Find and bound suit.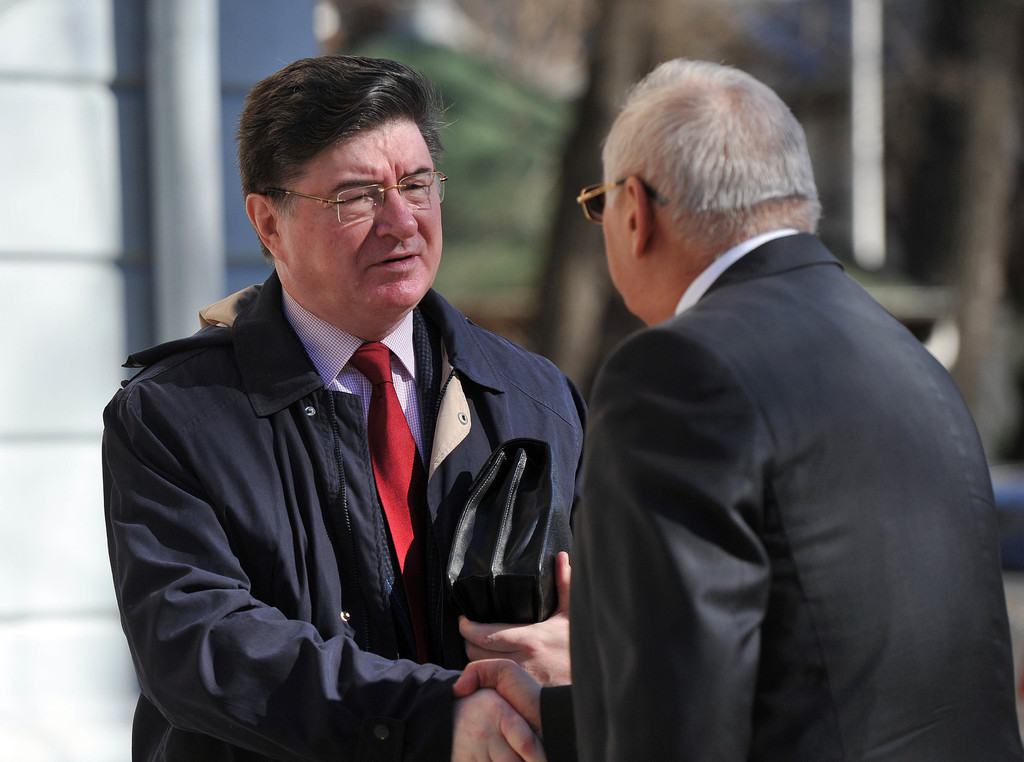
Bound: (x1=543, y1=231, x2=1023, y2=761).
